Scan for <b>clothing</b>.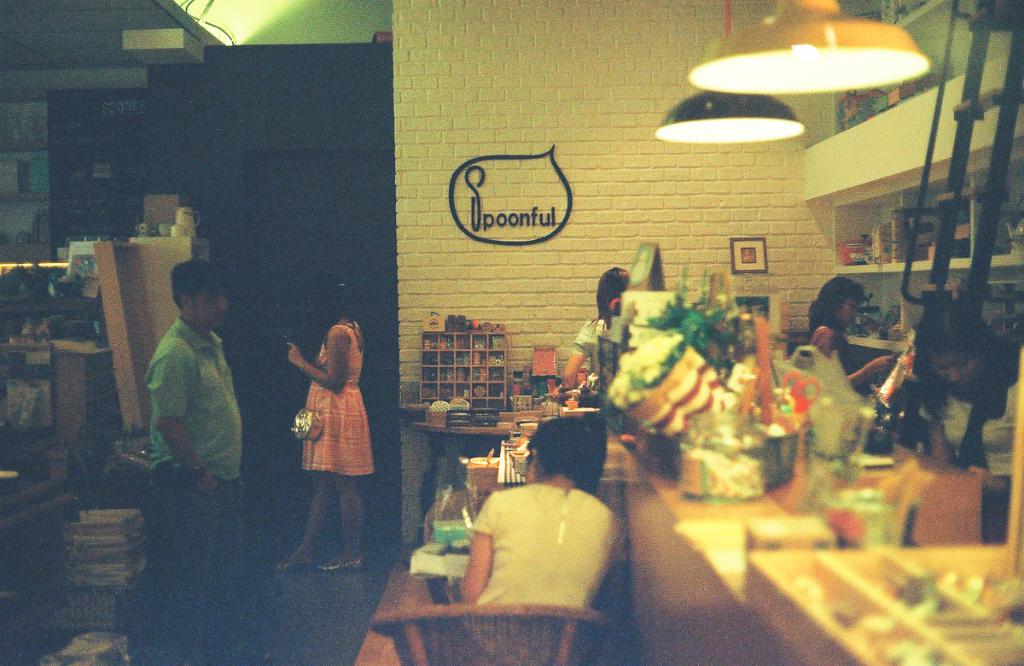
Scan result: box=[302, 323, 375, 482].
